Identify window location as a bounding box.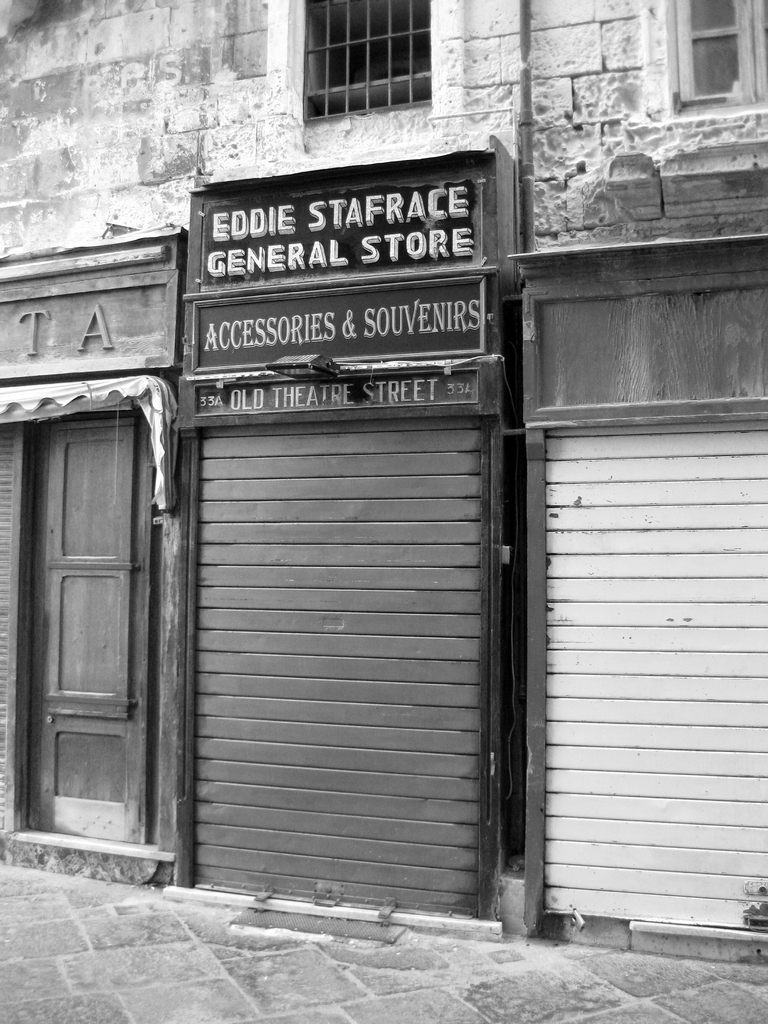
bbox=[667, 0, 767, 113].
